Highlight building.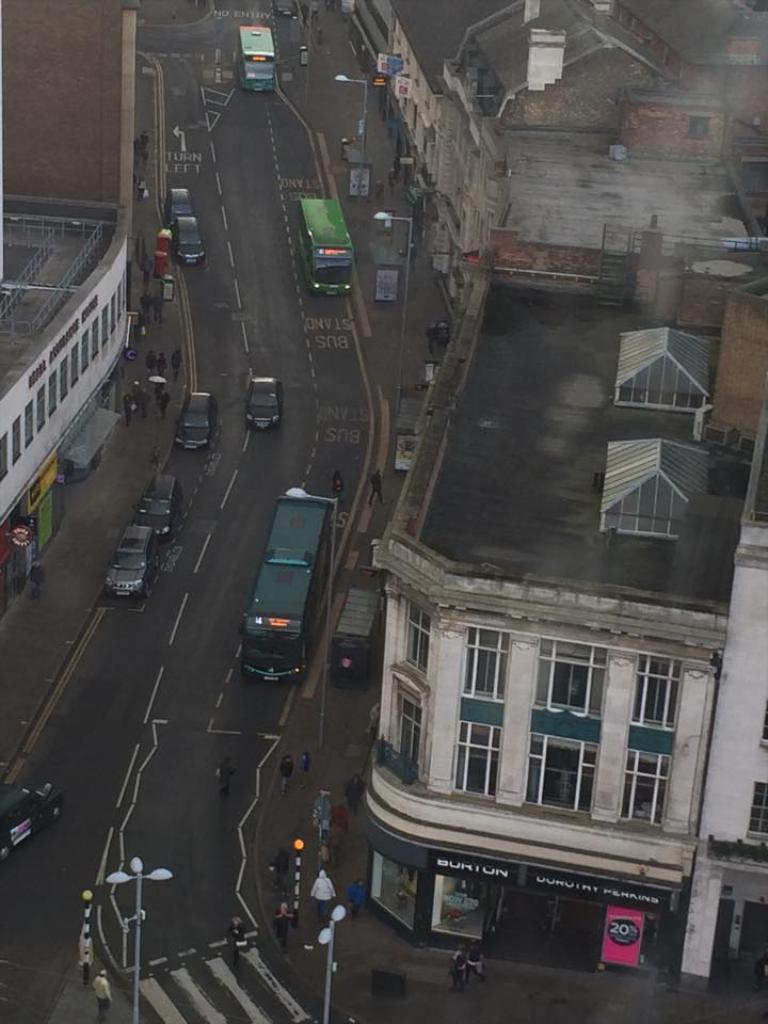
Highlighted region: rect(0, 195, 137, 525).
